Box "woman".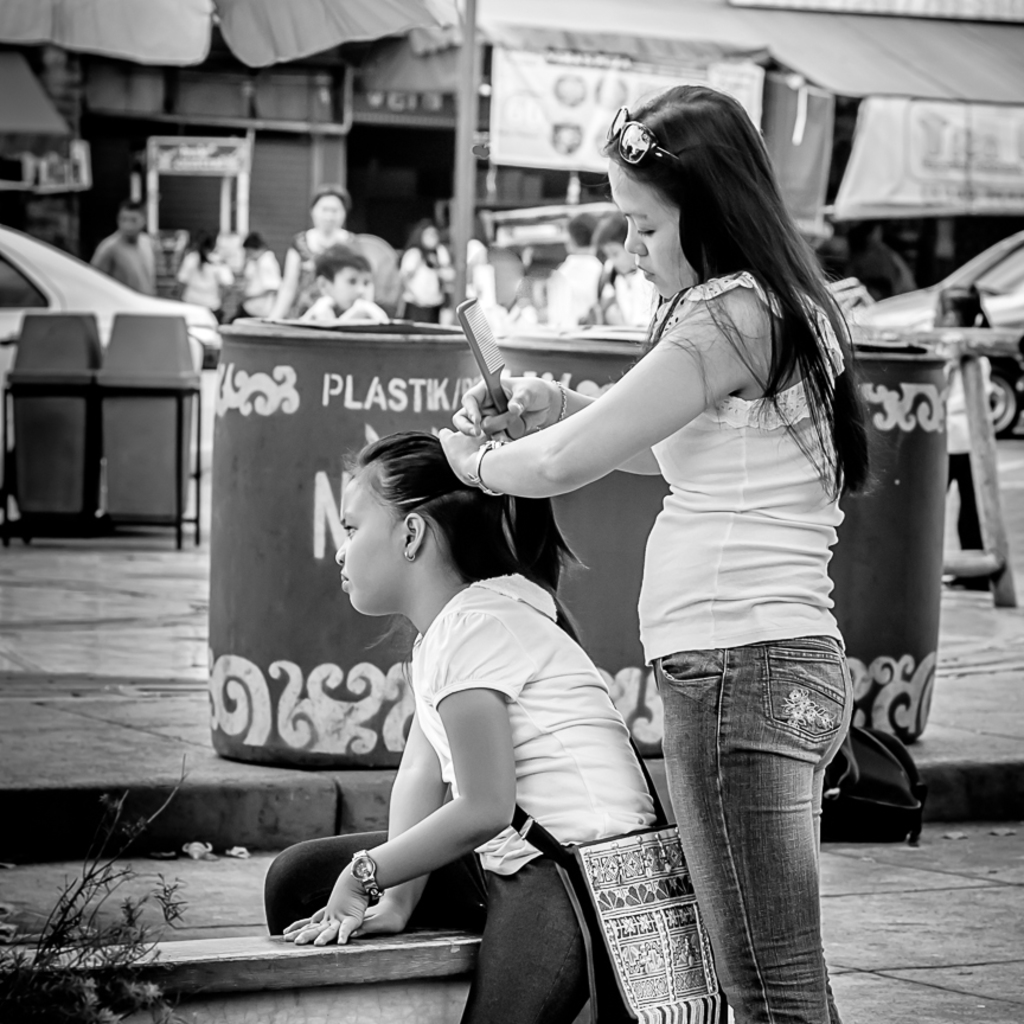
[261,427,674,1023].
